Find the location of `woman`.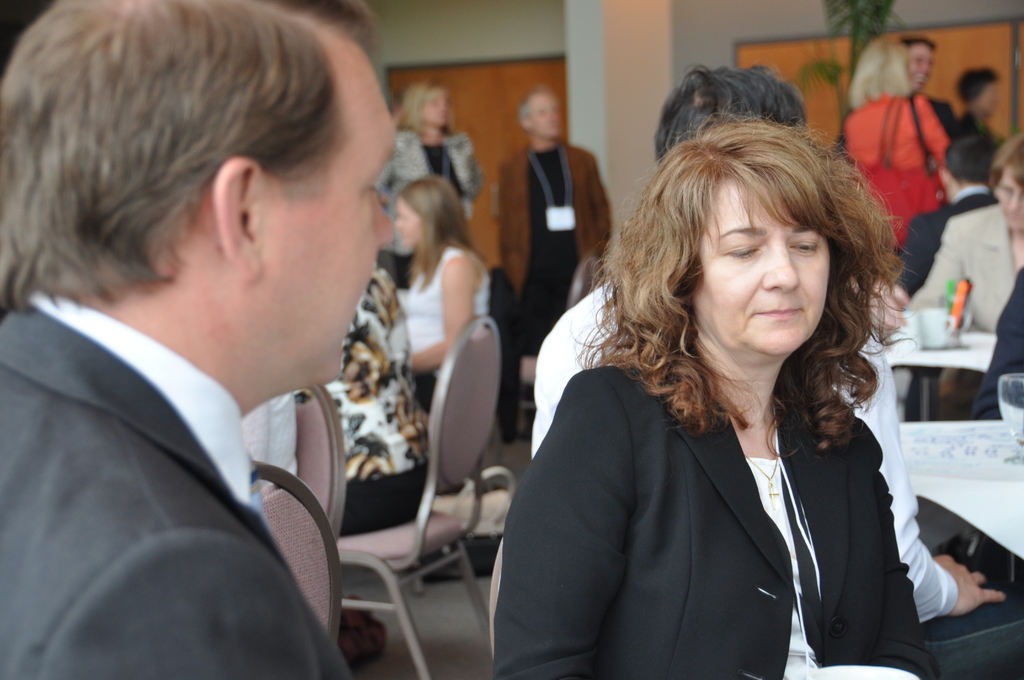
Location: rect(834, 26, 954, 257).
